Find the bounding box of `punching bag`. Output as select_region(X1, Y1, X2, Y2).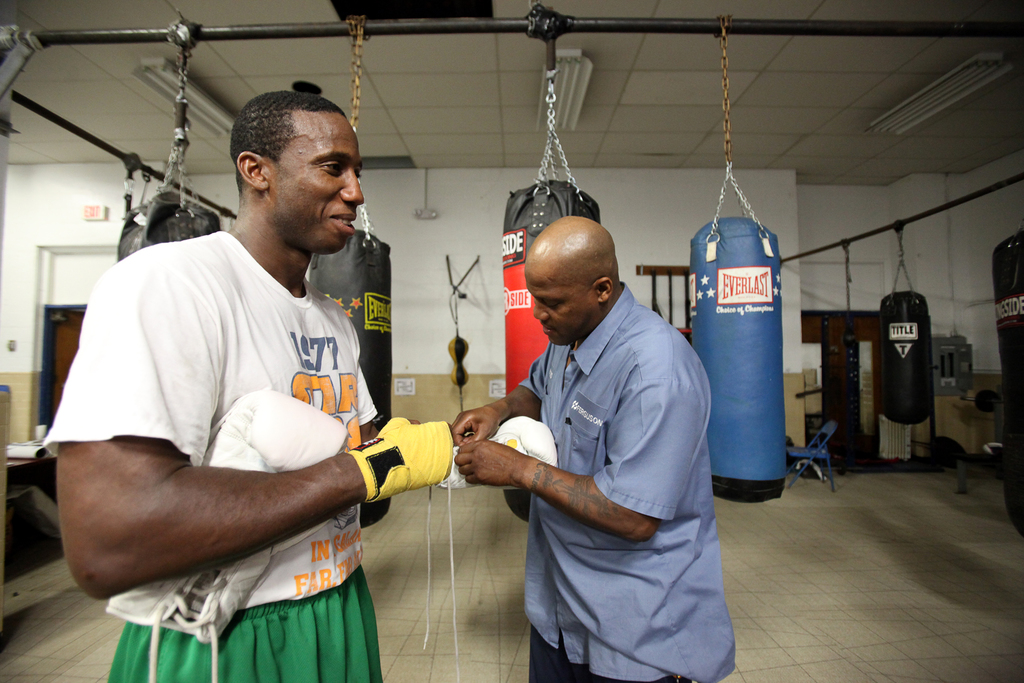
select_region(879, 291, 929, 426).
